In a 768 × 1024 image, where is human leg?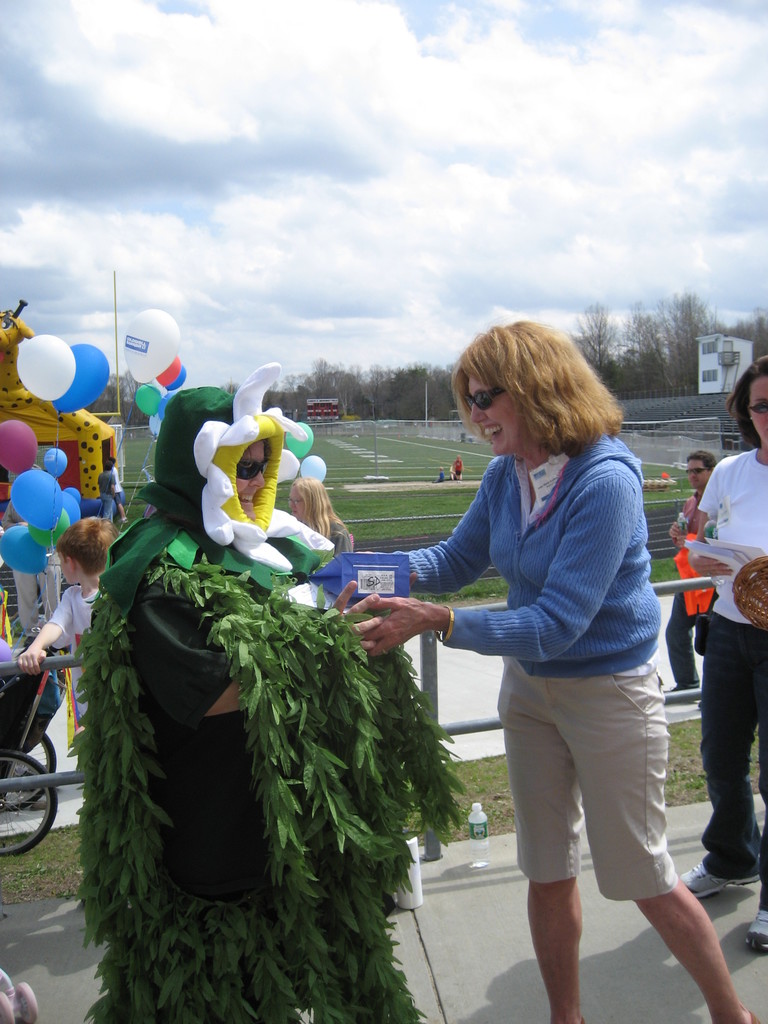
[left=35, top=547, right=63, bottom=652].
